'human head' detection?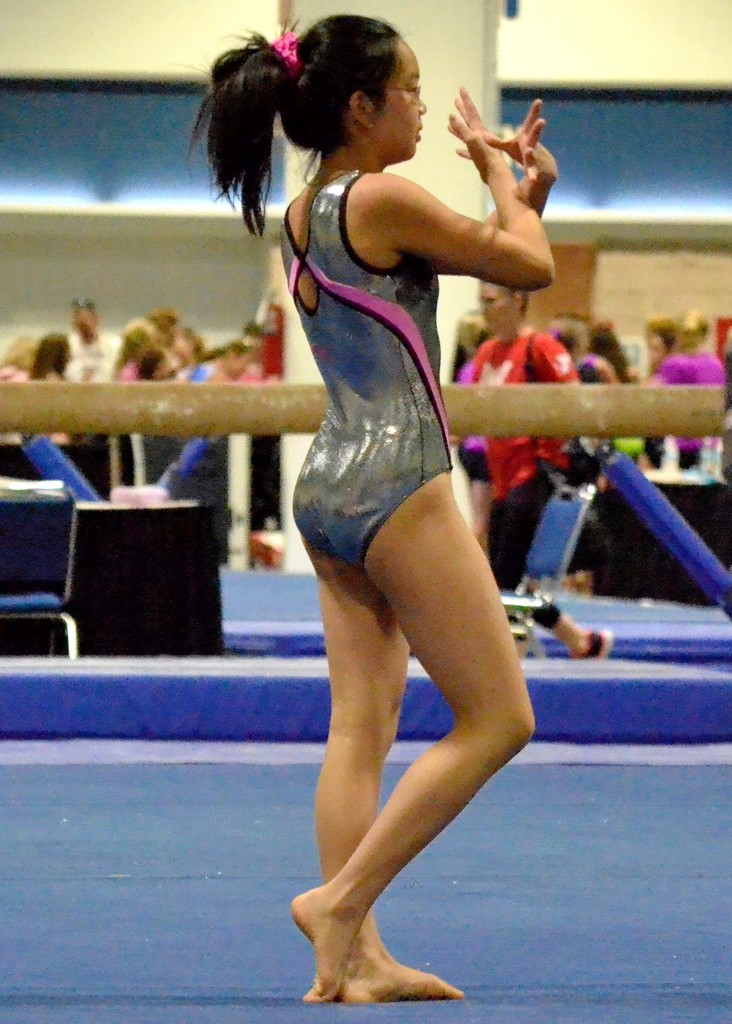
x1=218 y1=342 x2=250 y2=379
